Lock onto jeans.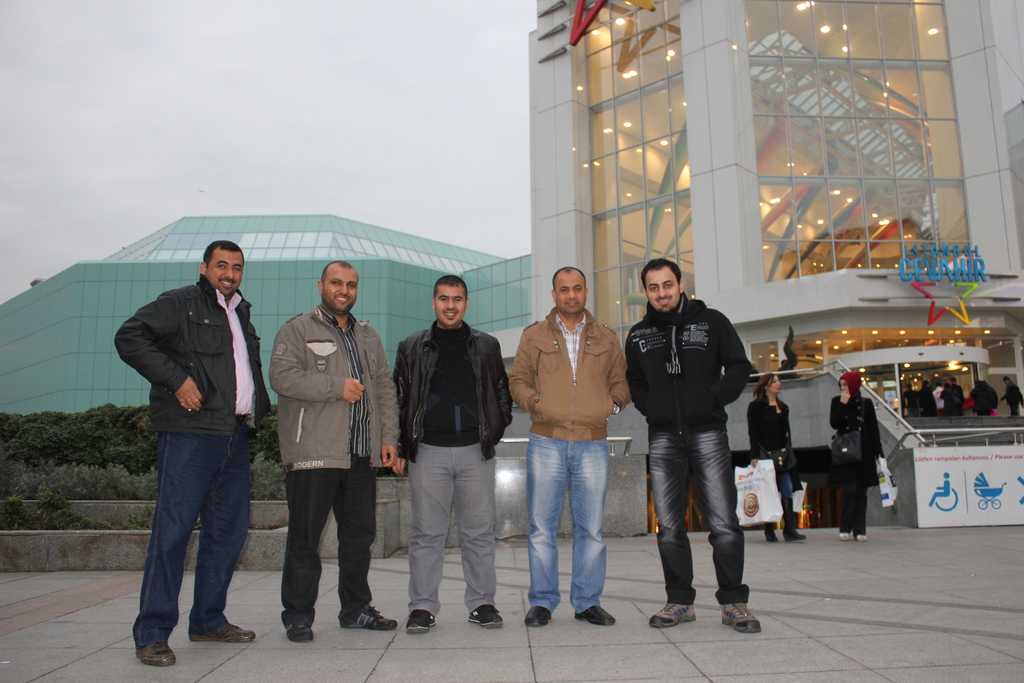
Locked: [x1=131, y1=432, x2=259, y2=648].
